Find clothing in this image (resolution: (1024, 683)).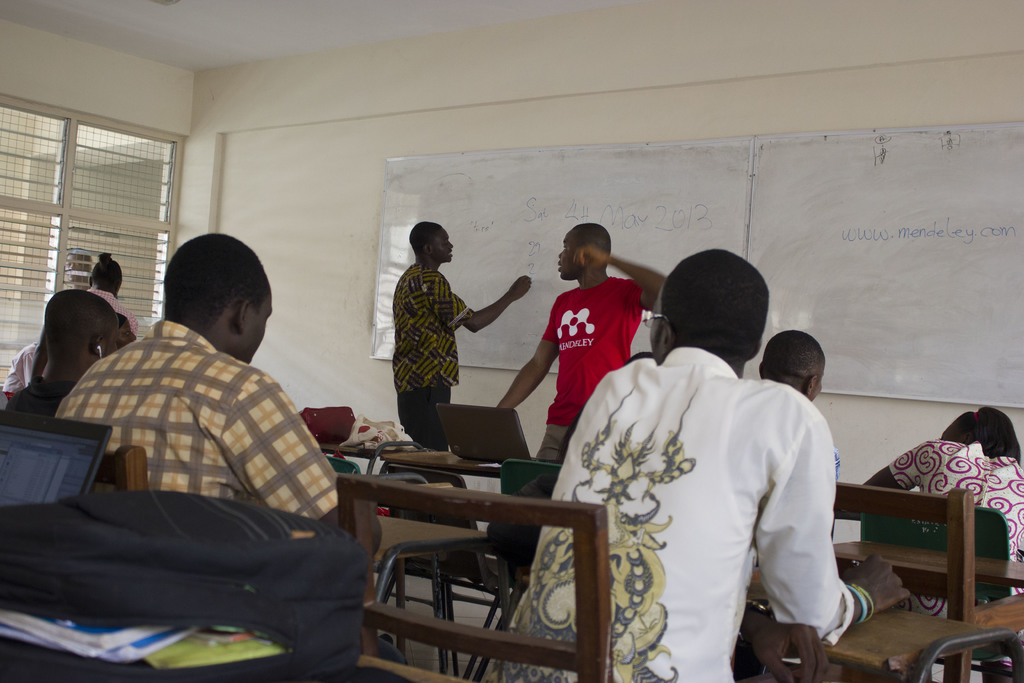
box=[484, 347, 854, 682].
